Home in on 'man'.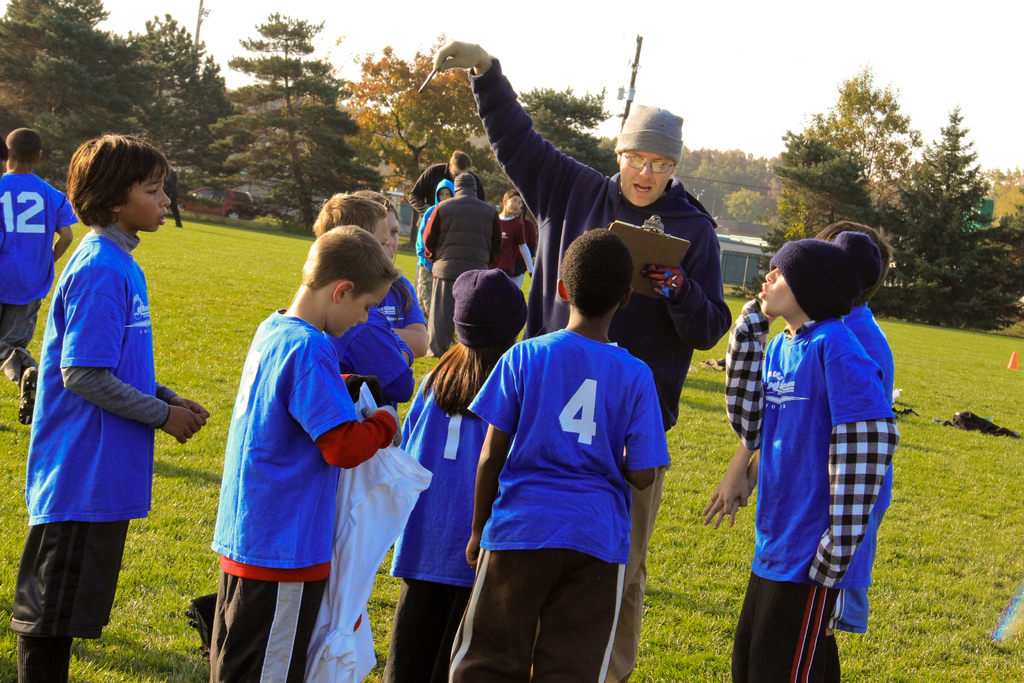
Homed in at 433:37:735:682.
